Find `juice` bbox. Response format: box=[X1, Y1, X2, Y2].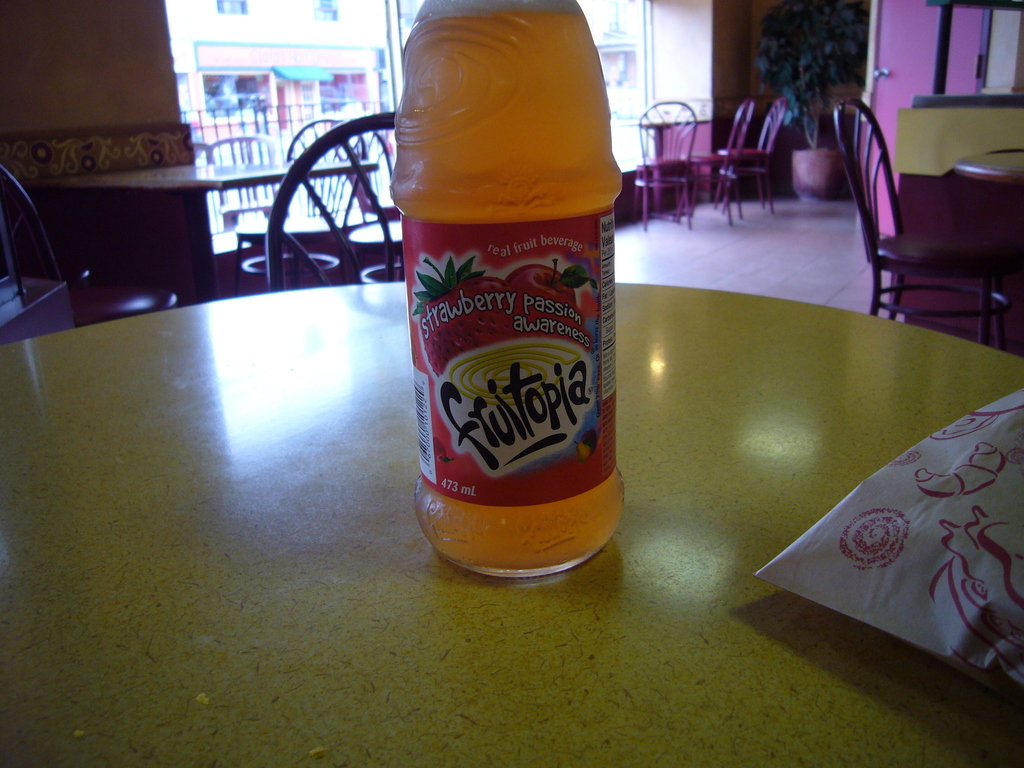
box=[390, 0, 627, 570].
